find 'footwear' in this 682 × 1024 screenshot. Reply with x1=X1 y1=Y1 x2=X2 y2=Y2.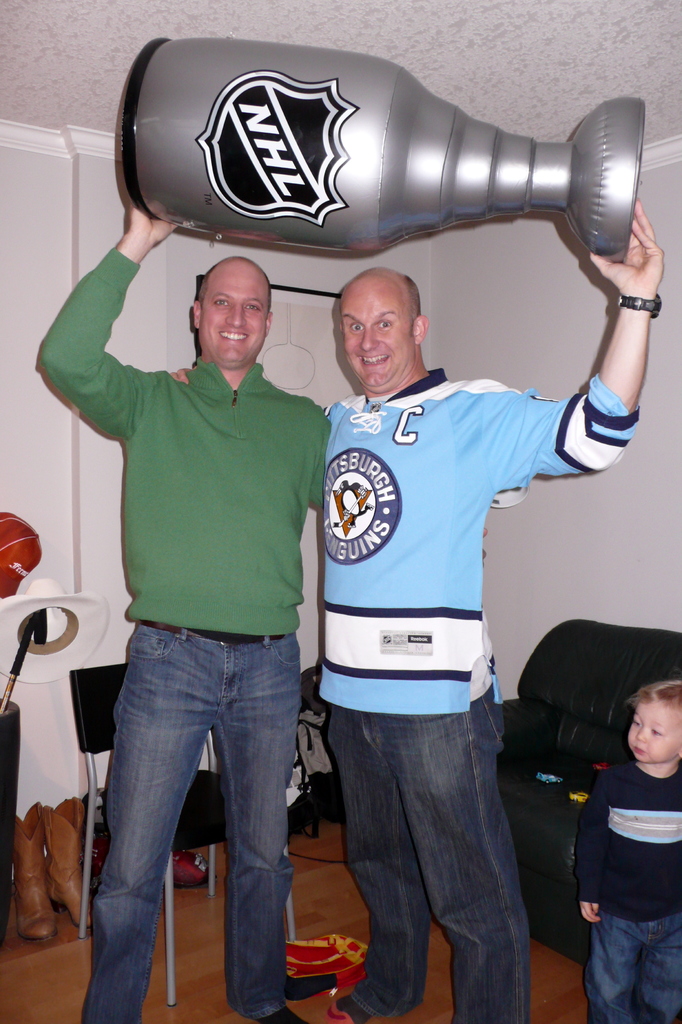
x1=19 y1=797 x2=65 y2=946.
